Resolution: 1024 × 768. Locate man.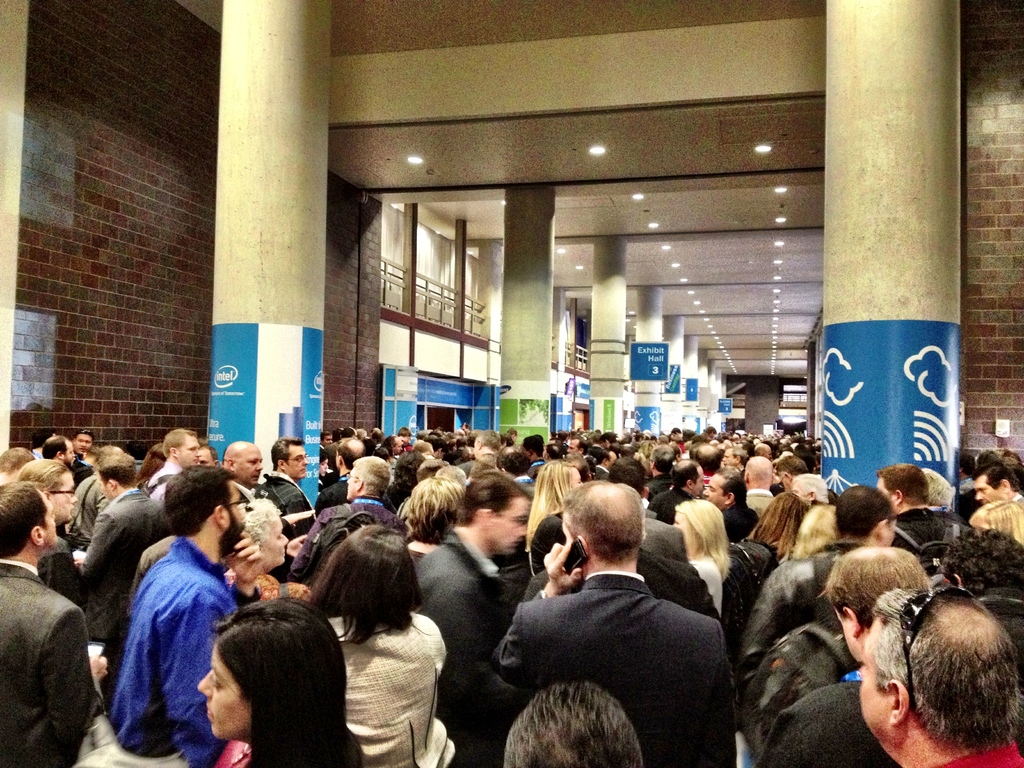
(left=259, top=431, right=307, bottom=529).
